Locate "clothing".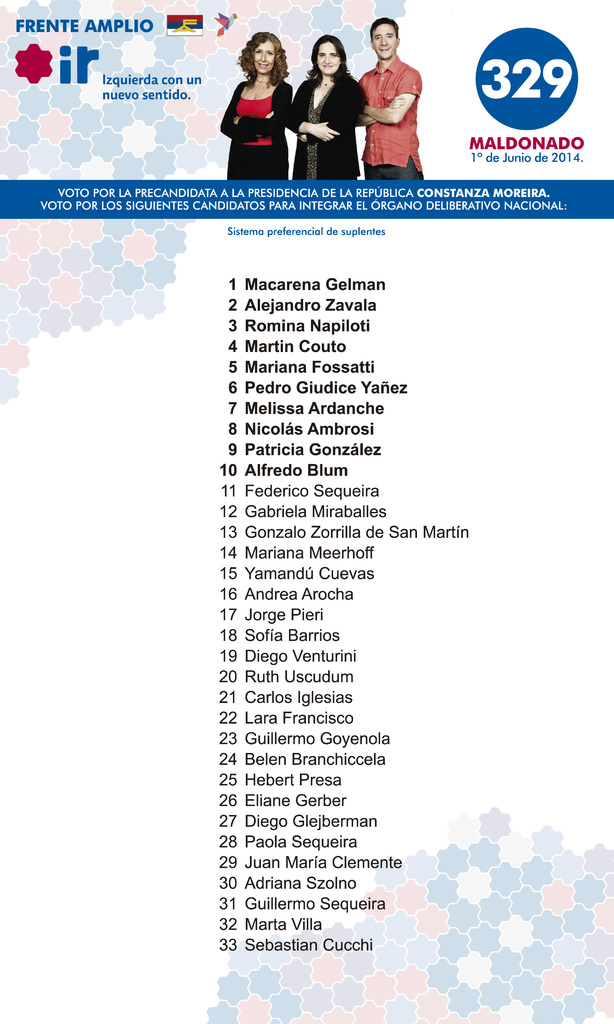
Bounding box: left=282, top=72, right=366, bottom=175.
